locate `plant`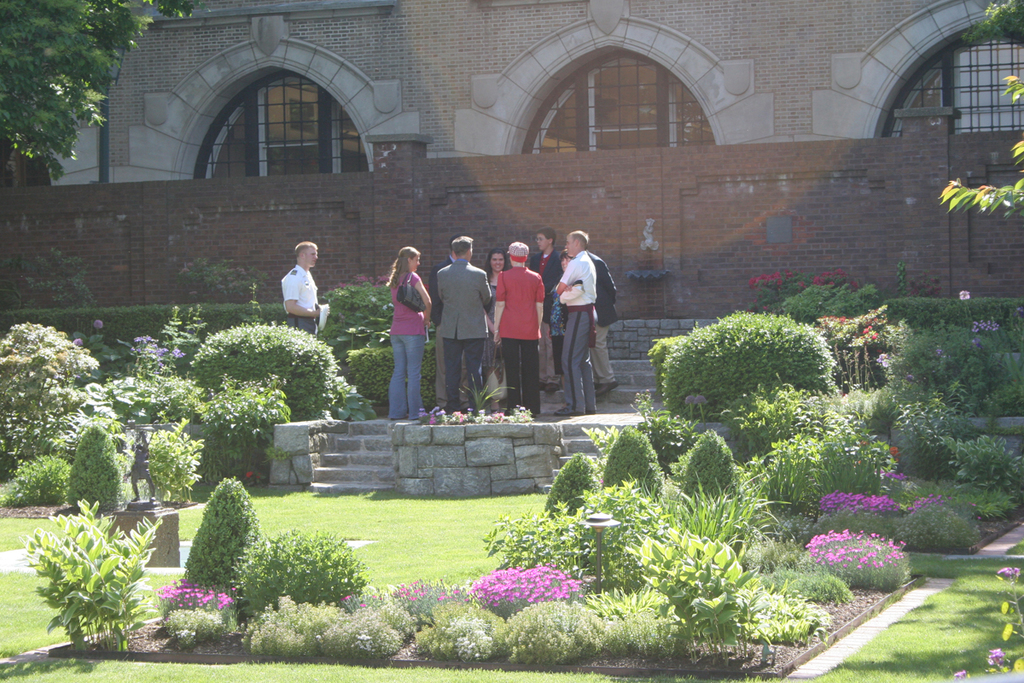
bbox=(744, 587, 838, 653)
